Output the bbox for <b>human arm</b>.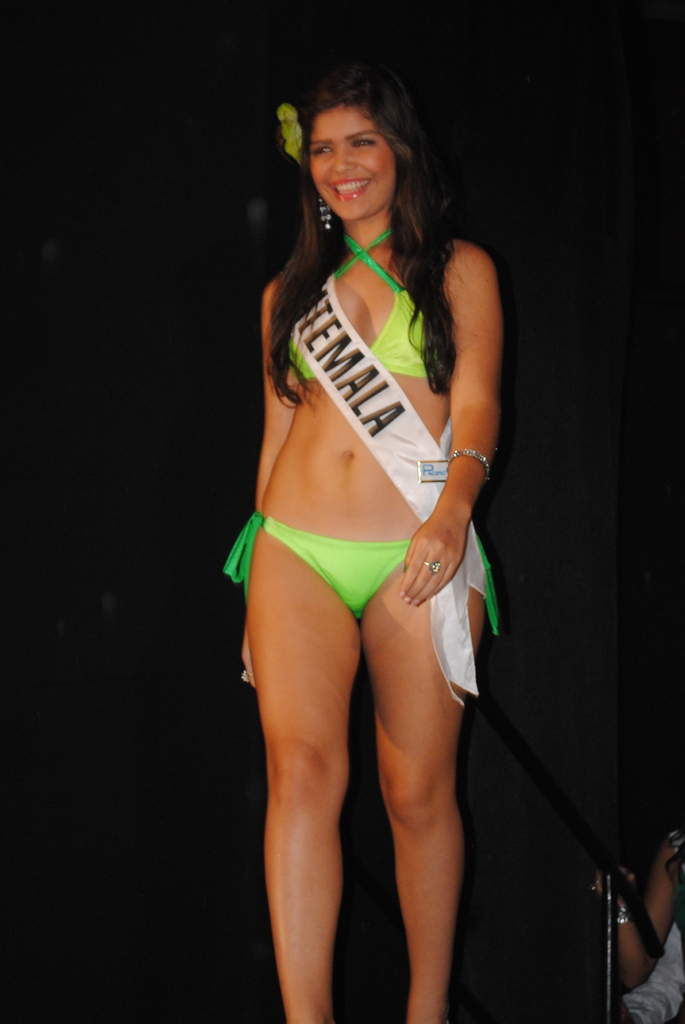
<region>236, 280, 303, 693</region>.
